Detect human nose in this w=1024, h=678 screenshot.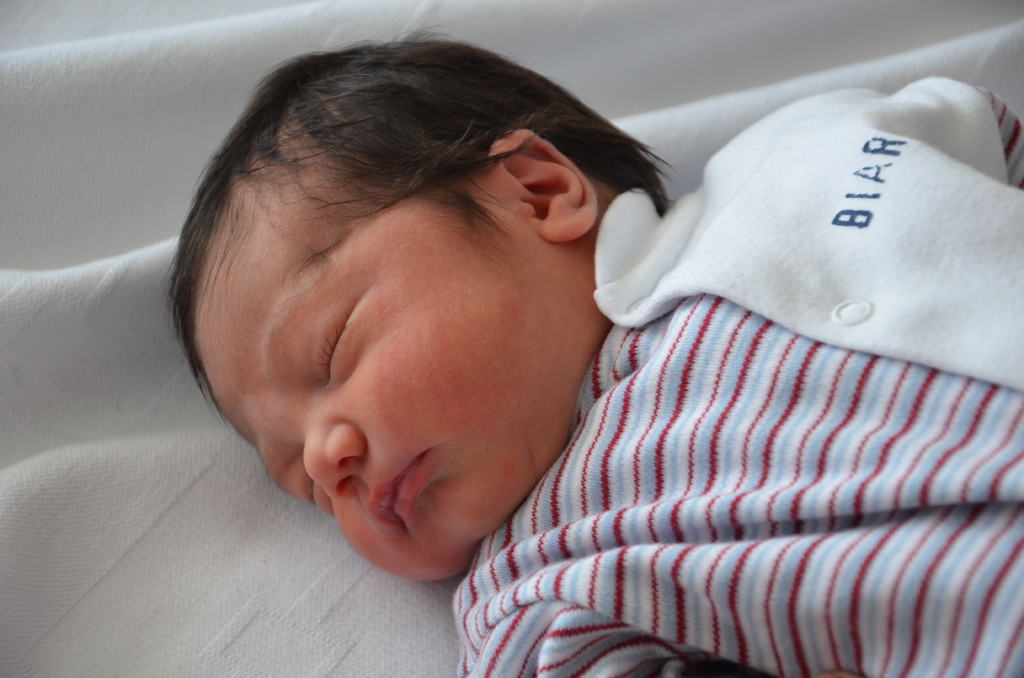
Detection: 298, 420, 365, 504.
